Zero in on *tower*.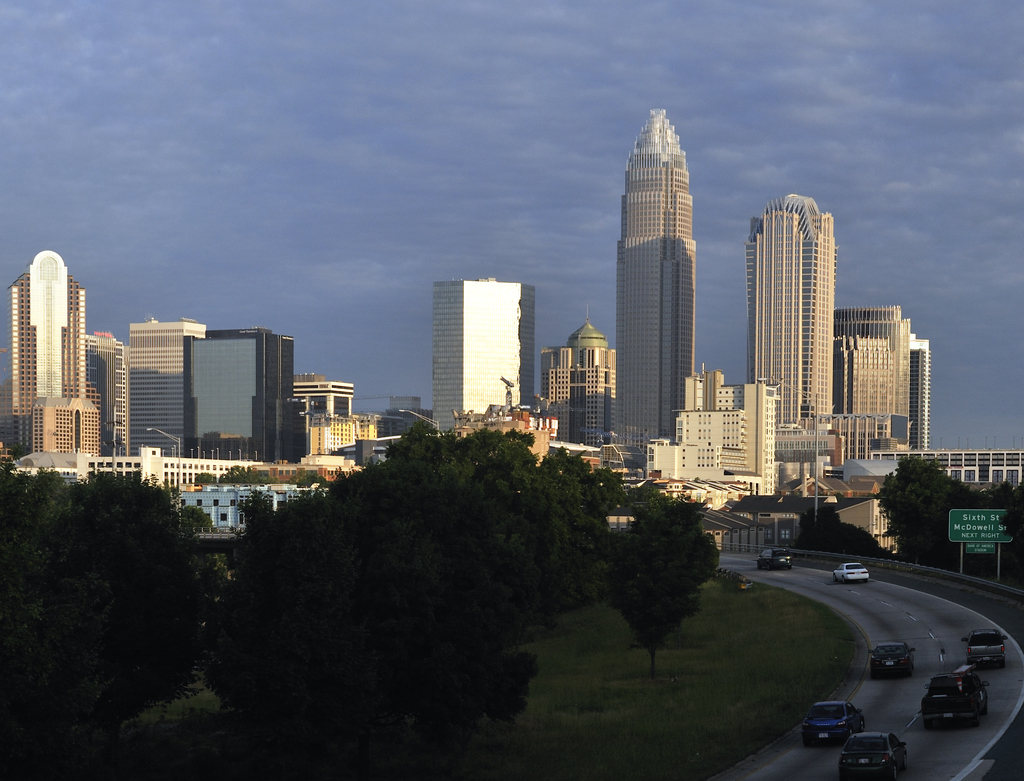
Zeroed in: Rect(433, 274, 533, 439).
